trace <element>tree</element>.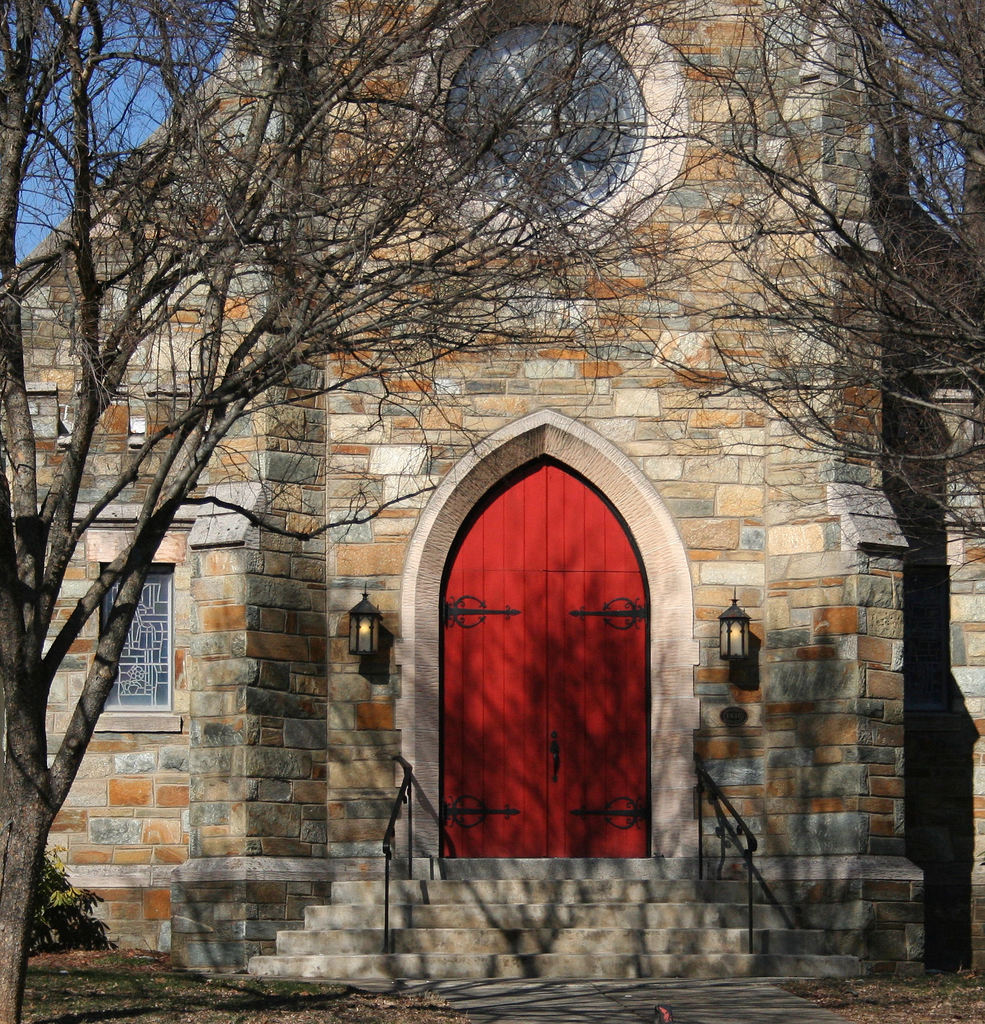
Traced to left=0, top=0, right=673, bottom=1023.
